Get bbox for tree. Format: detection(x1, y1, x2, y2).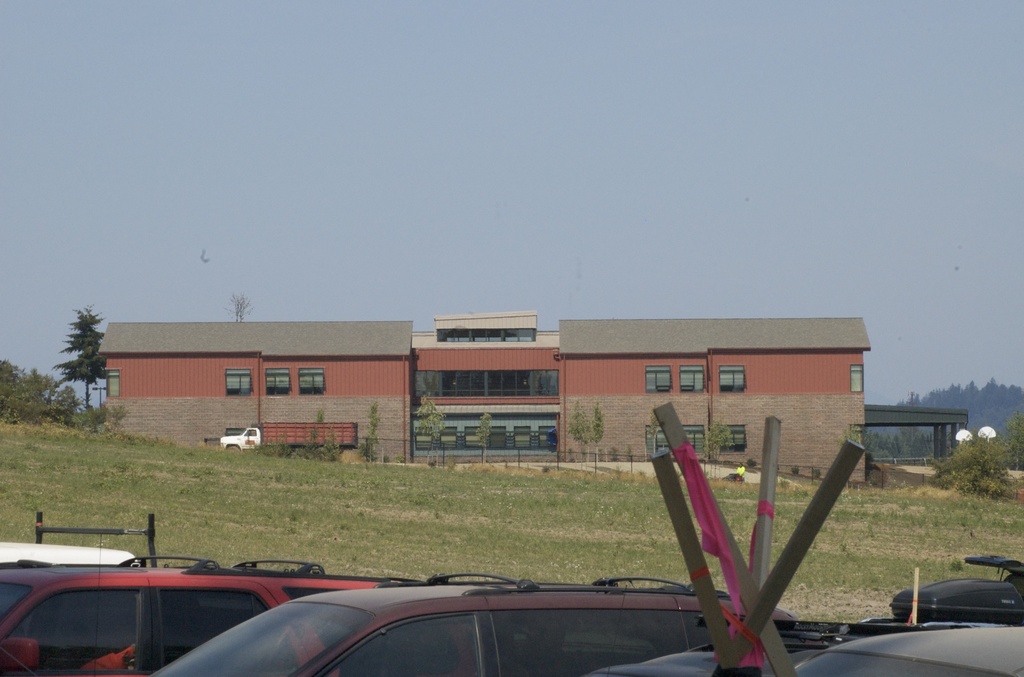
detection(220, 291, 255, 318).
